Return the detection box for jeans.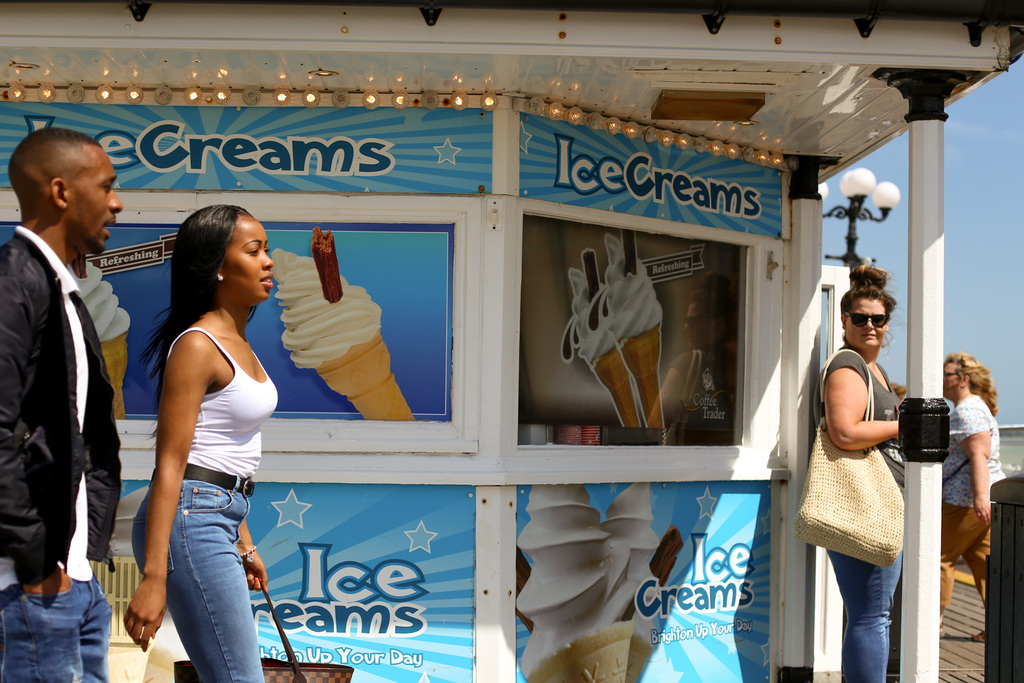
[x1=0, y1=576, x2=111, y2=682].
